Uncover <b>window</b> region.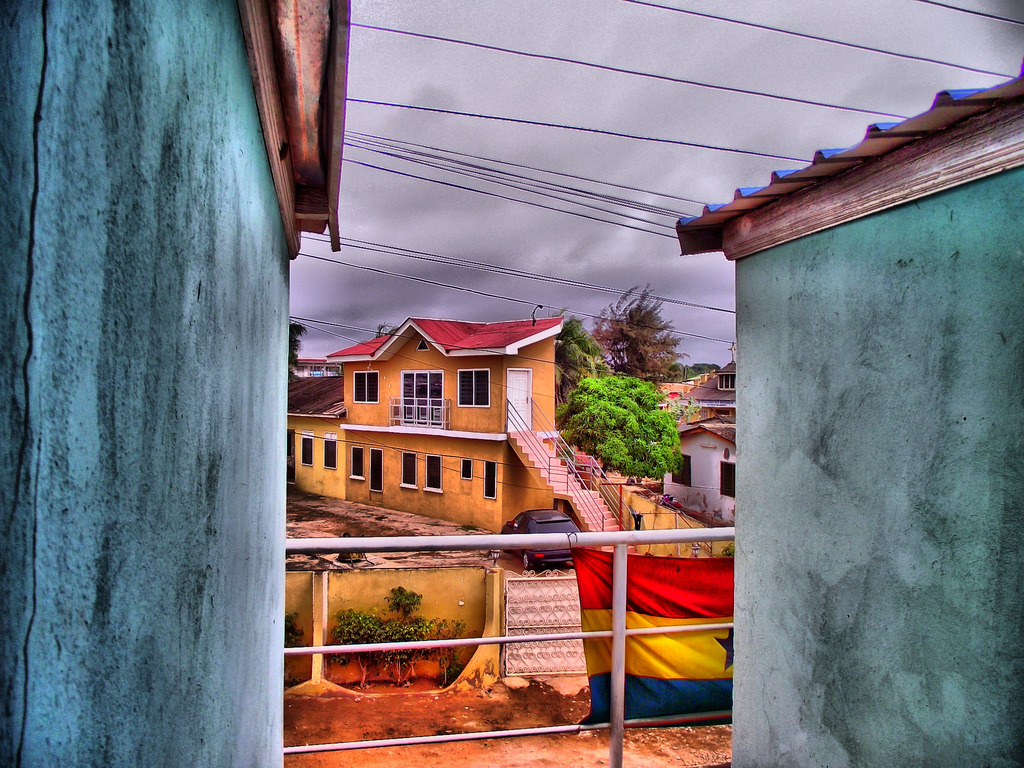
Uncovered: <region>719, 373, 740, 392</region>.
